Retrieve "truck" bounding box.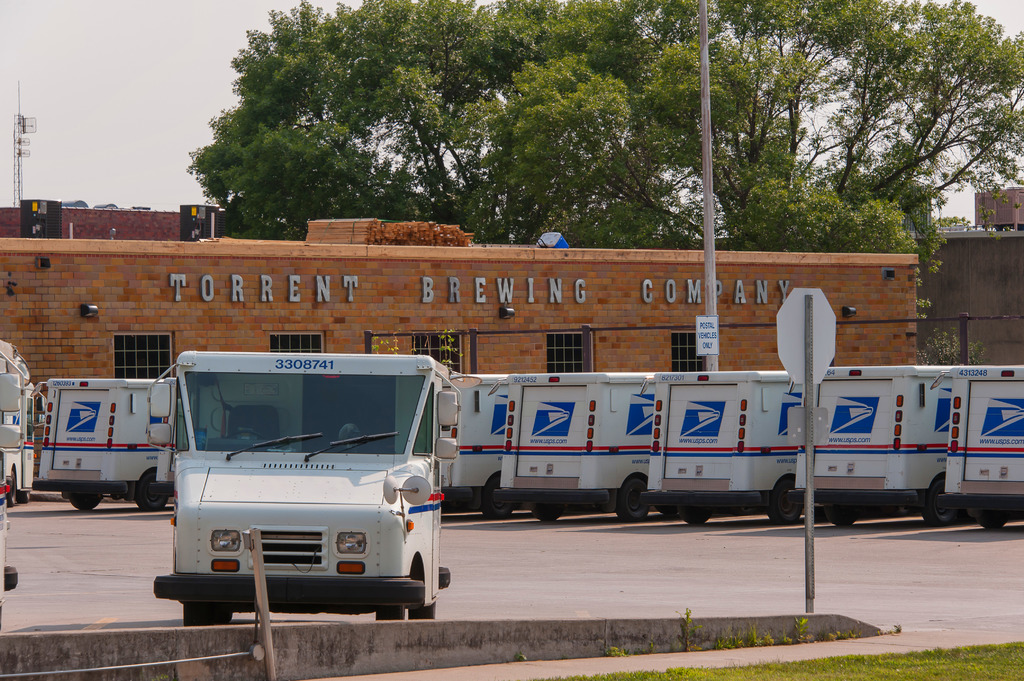
Bounding box: <region>947, 366, 1023, 529</region>.
